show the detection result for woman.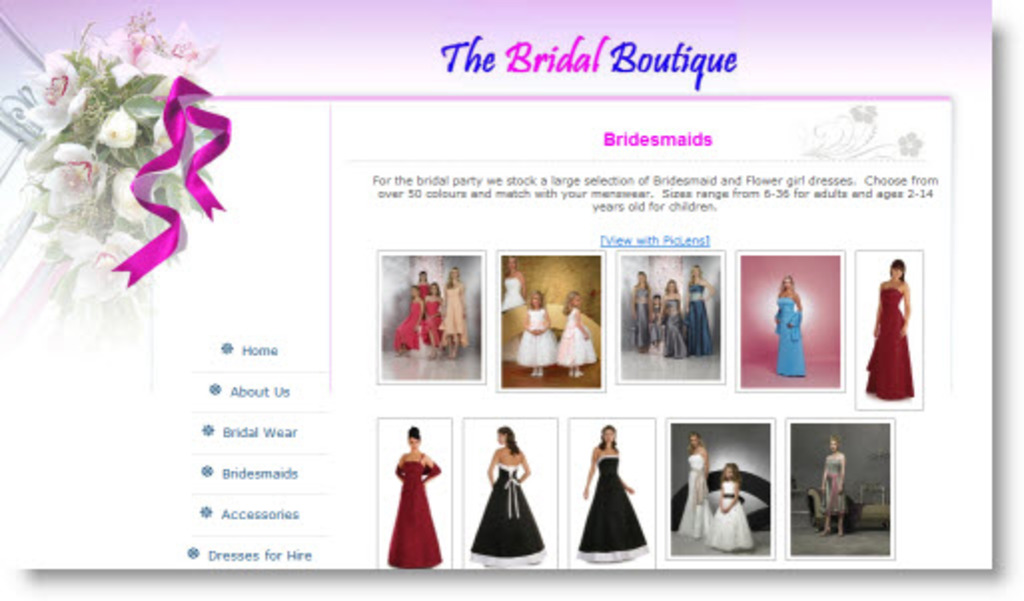
<region>633, 270, 651, 353</region>.
